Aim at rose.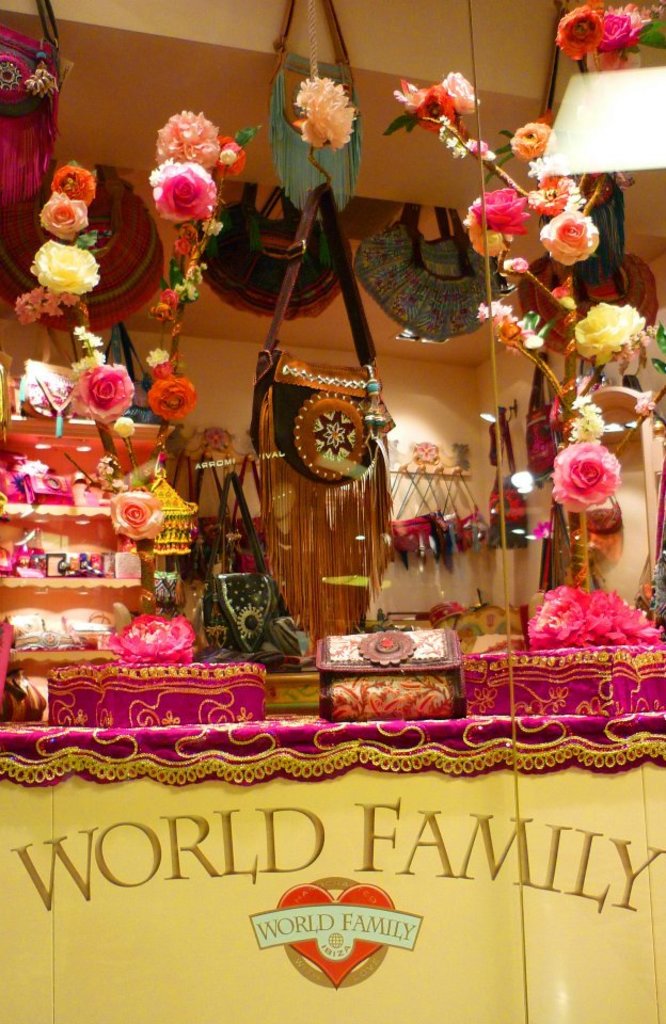
Aimed at 111,491,164,537.
